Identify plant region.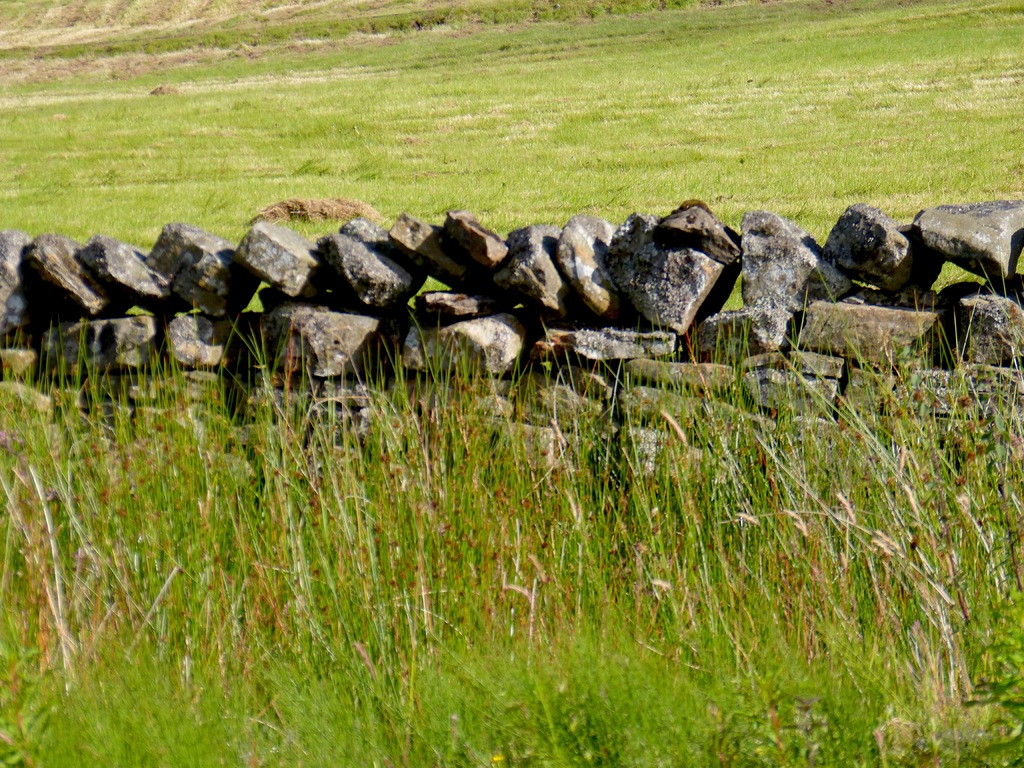
Region: rect(0, 0, 1022, 230).
